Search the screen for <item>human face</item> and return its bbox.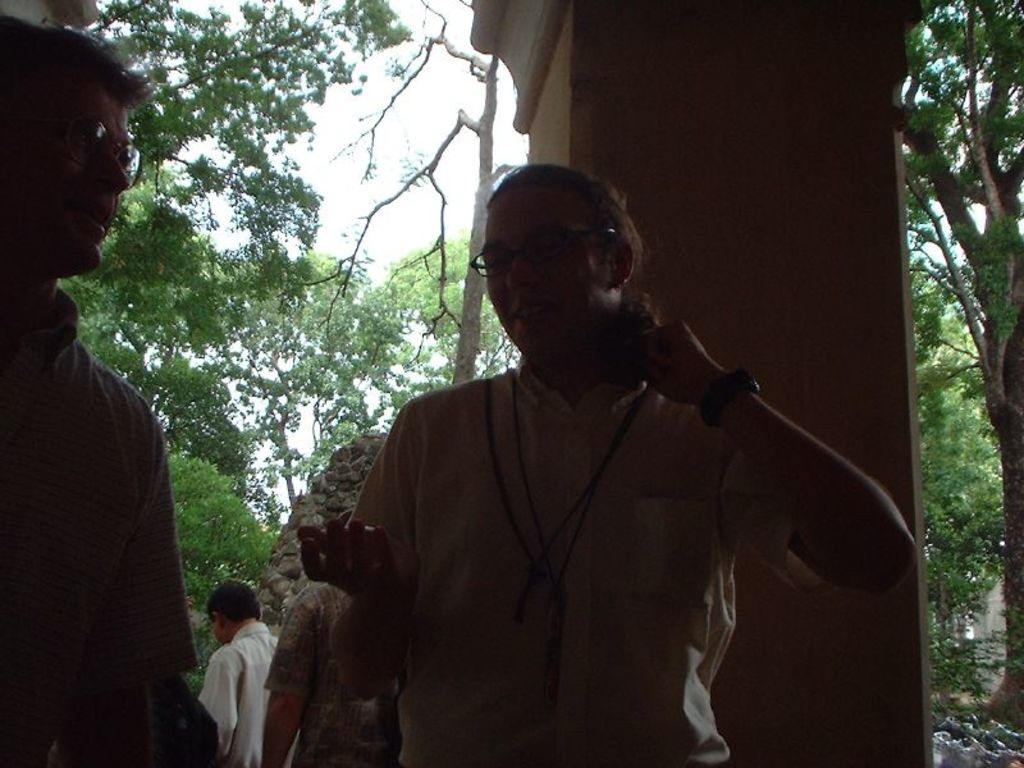
Found: (479, 186, 613, 353).
